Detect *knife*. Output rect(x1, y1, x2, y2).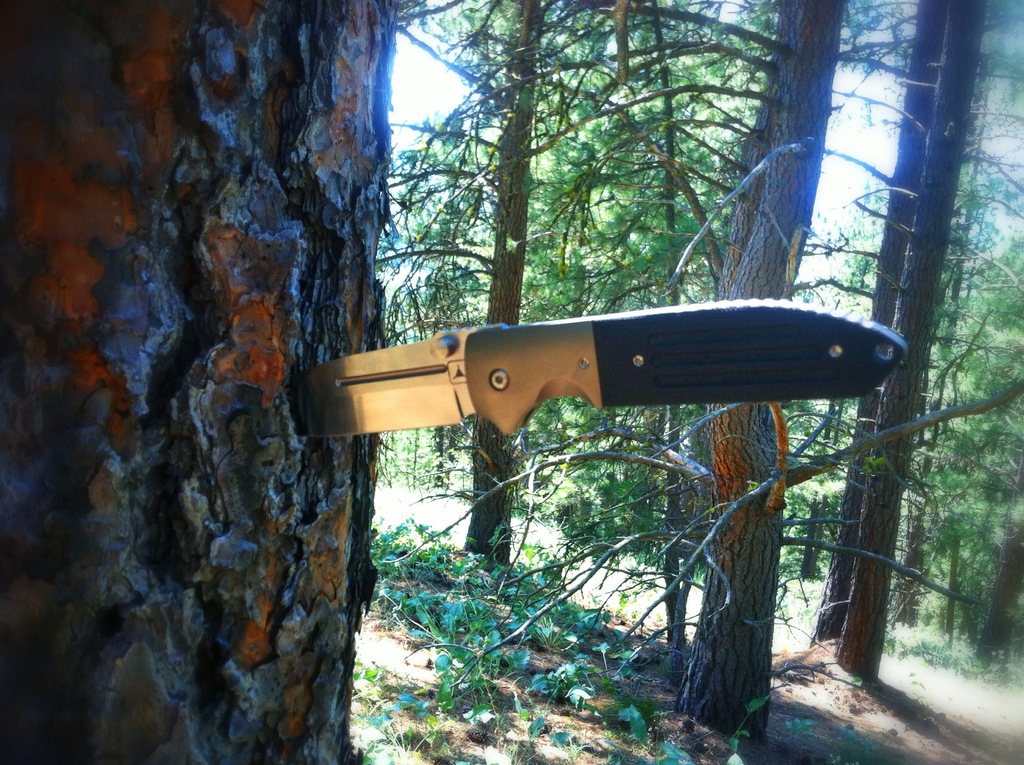
rect(292, 294, 911, 444).
